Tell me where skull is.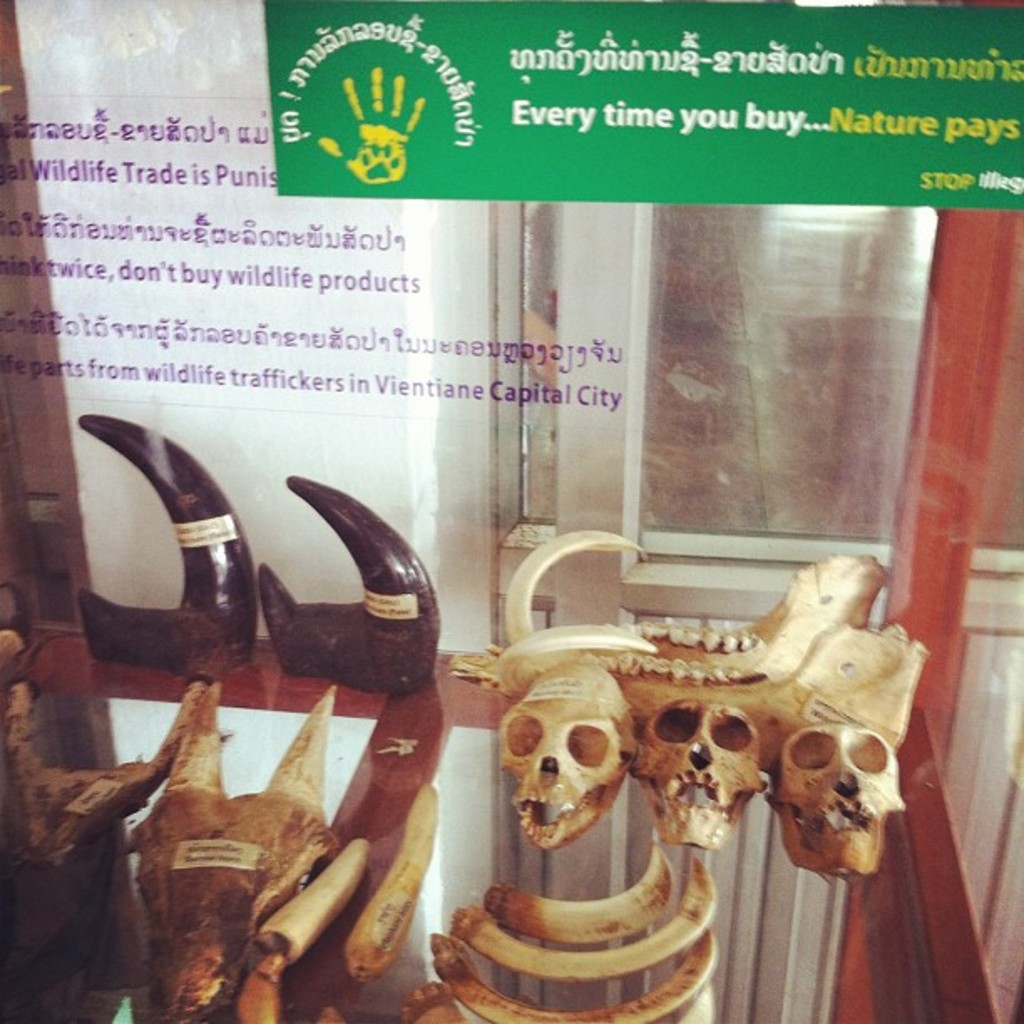
skull is at (639,699,770,852).
